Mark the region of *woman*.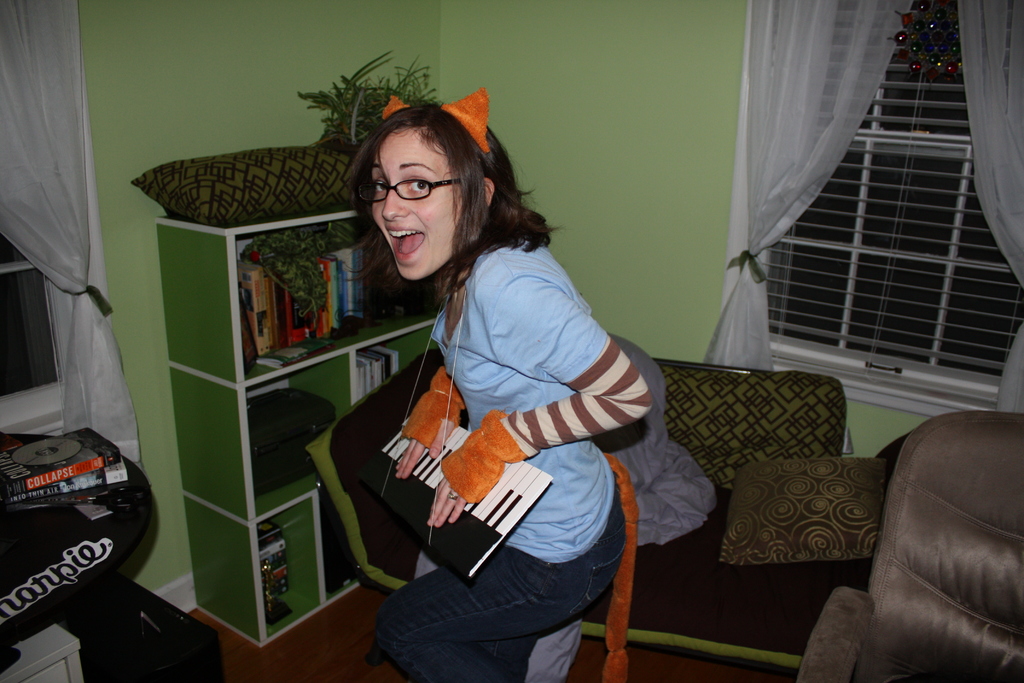
Region: select_region(353, 100, 651, 682).
